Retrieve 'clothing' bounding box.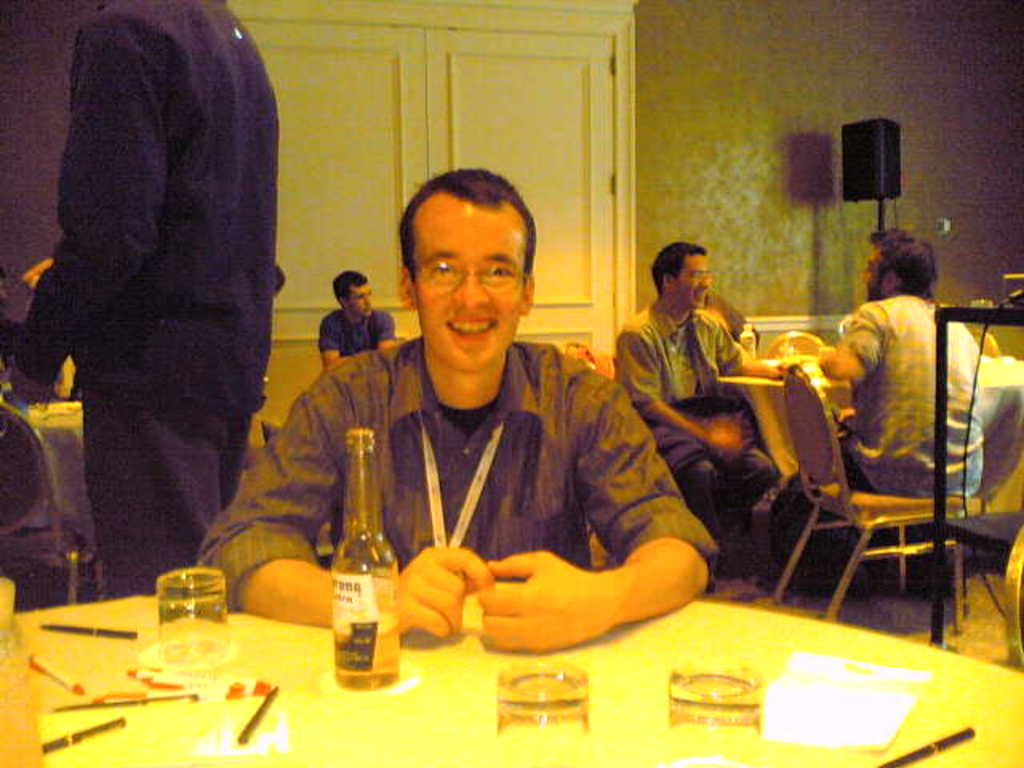
Bounding box: box=[834, 293, 997, 506].
